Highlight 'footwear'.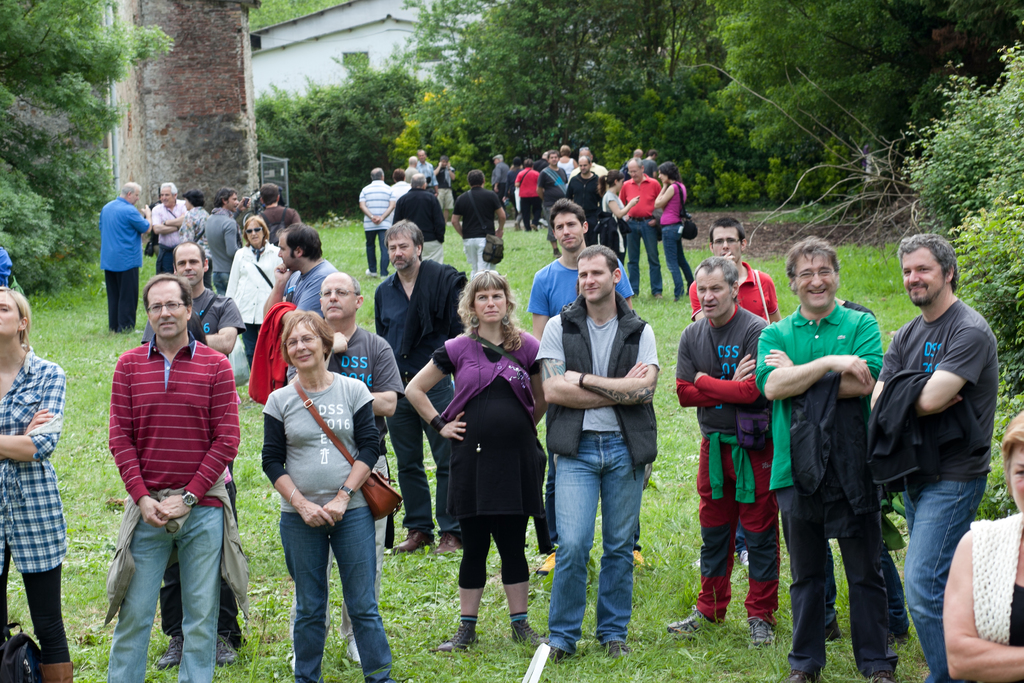
Highlighted region: box(785, 669, 817, 682).
